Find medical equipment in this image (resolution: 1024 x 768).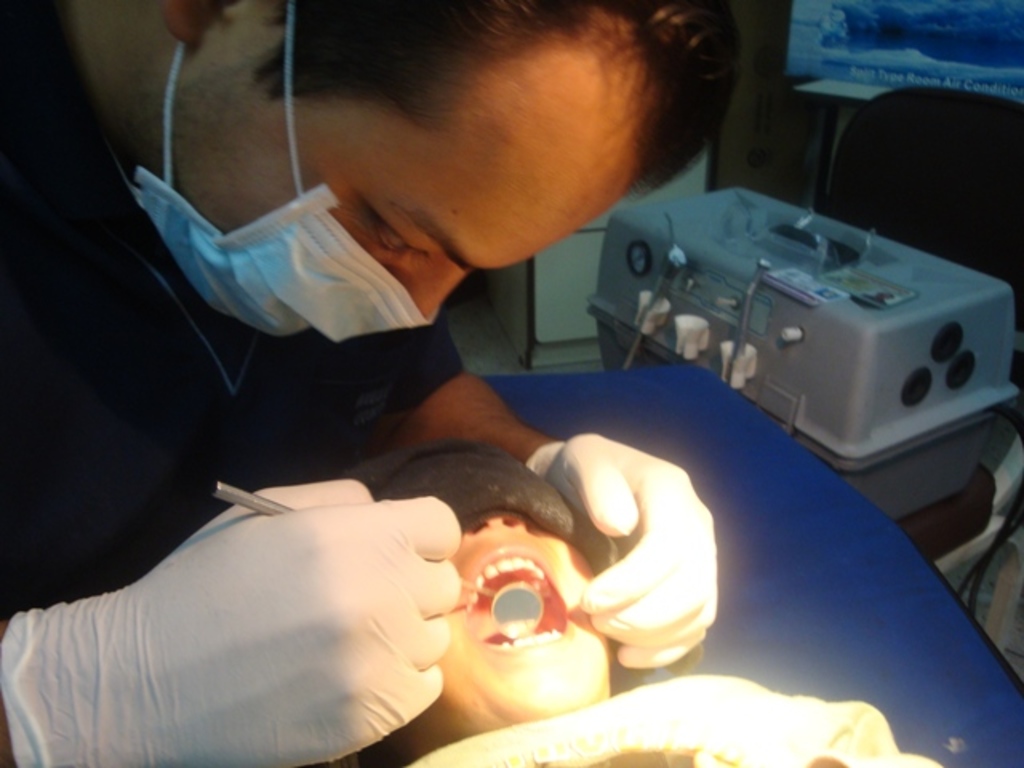
select_region(586, 152, 1014, 474).
